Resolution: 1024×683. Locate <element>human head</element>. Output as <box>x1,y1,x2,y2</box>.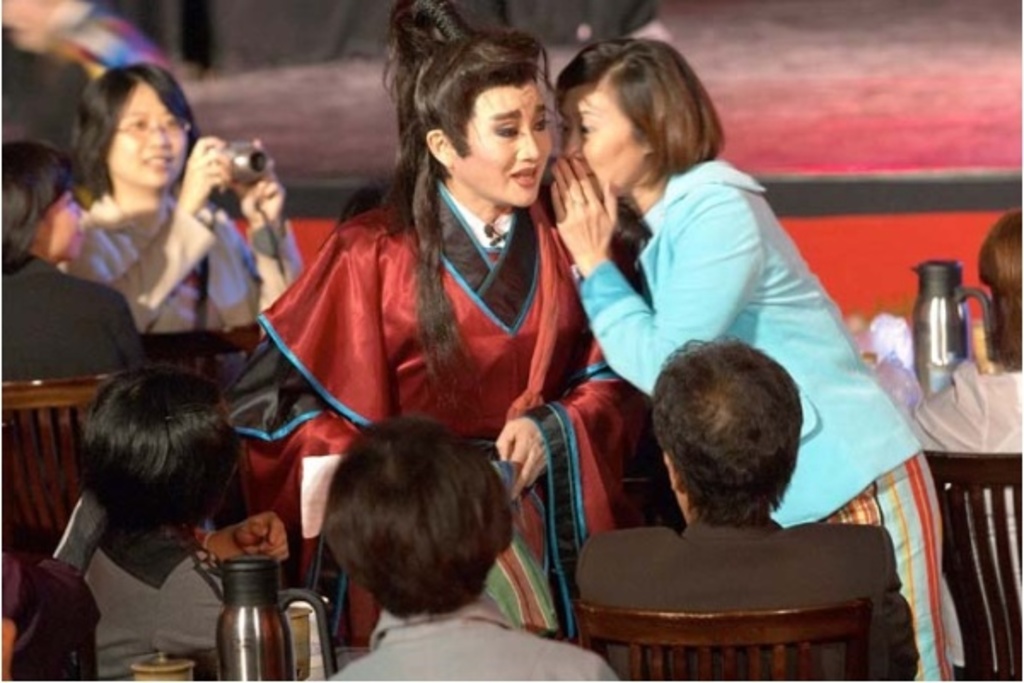
<box>654,333,802,526</box>.
